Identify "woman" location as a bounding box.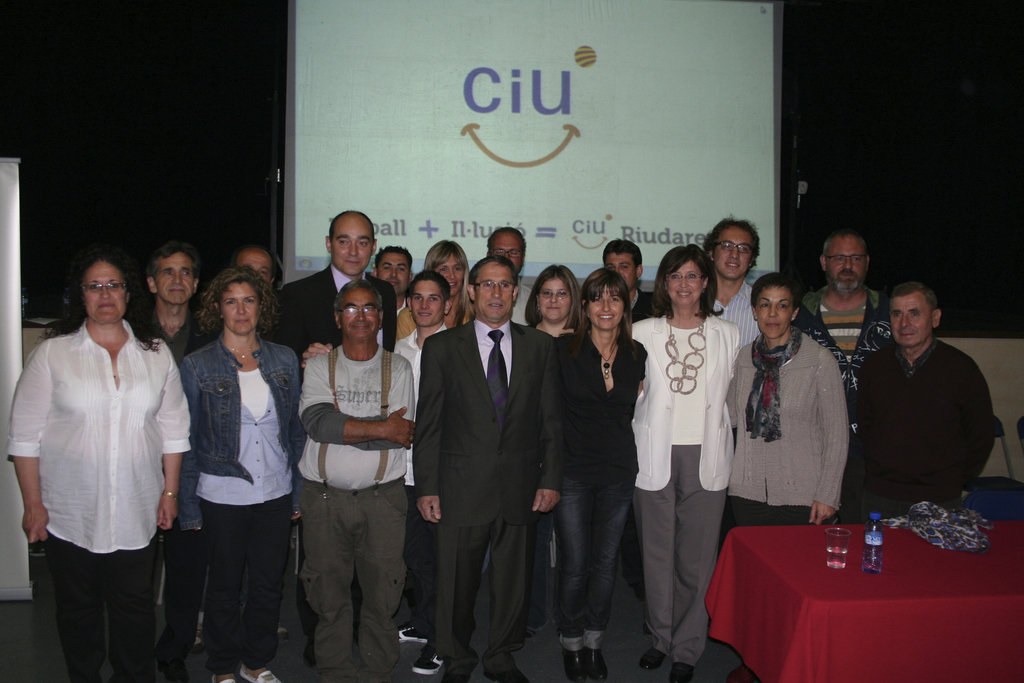
391/237/480/347.
